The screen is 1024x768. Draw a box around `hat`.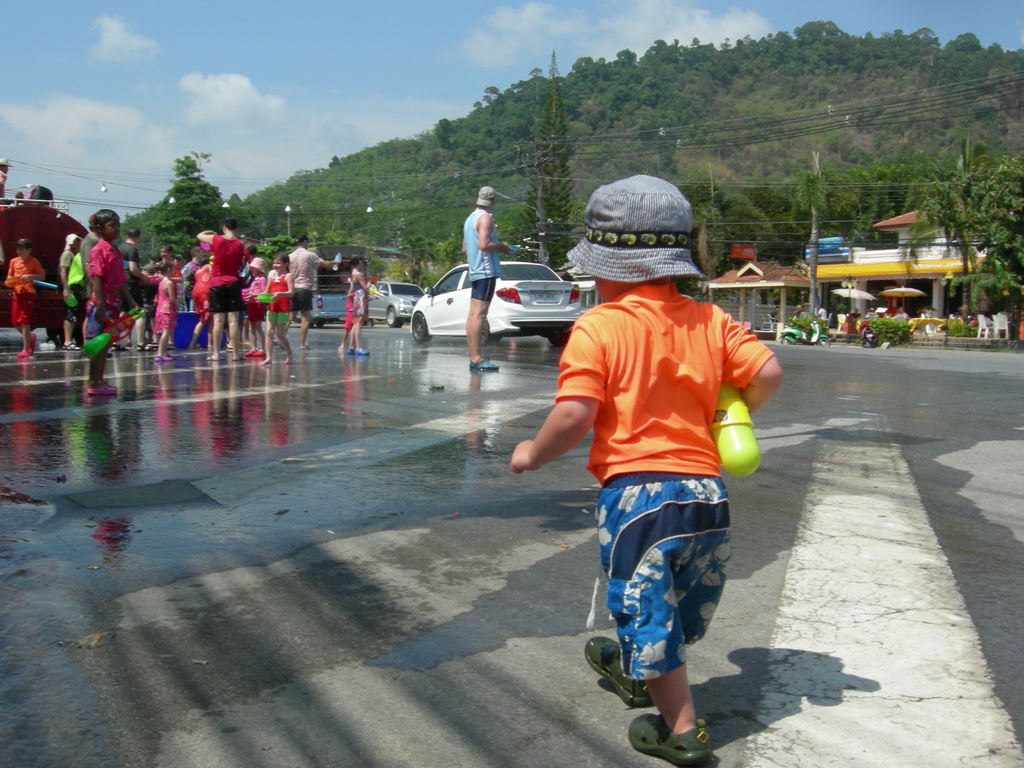
{"x1": 567, "y1": 172, "x2": 705, "y2": 287}.
